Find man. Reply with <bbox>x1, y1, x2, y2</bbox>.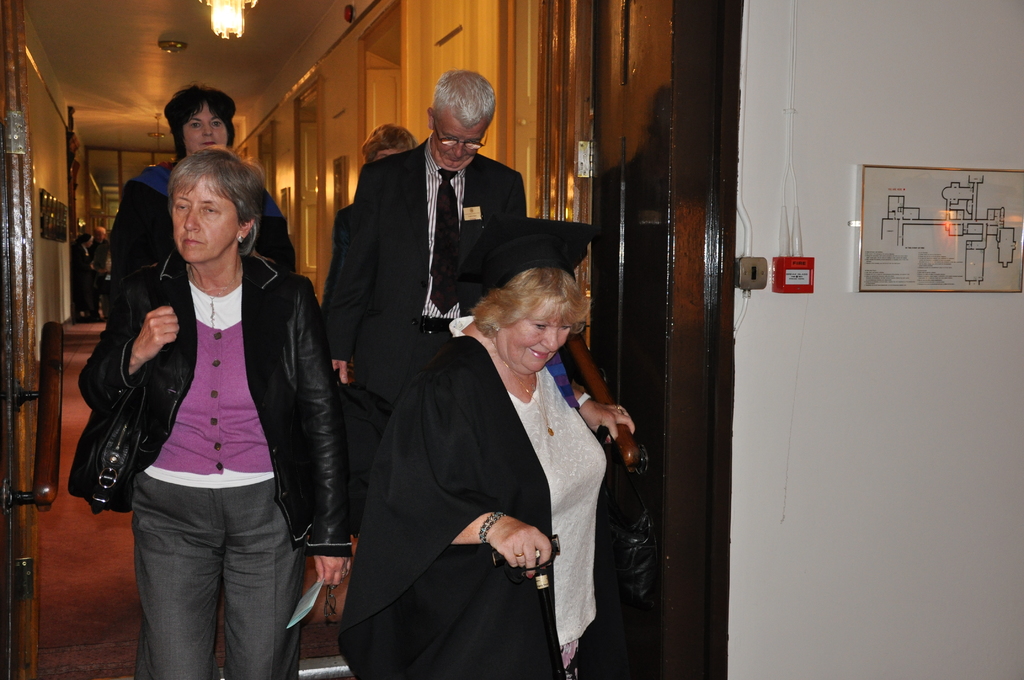
<bbox>325, 69, 527, 407</bbox>.
